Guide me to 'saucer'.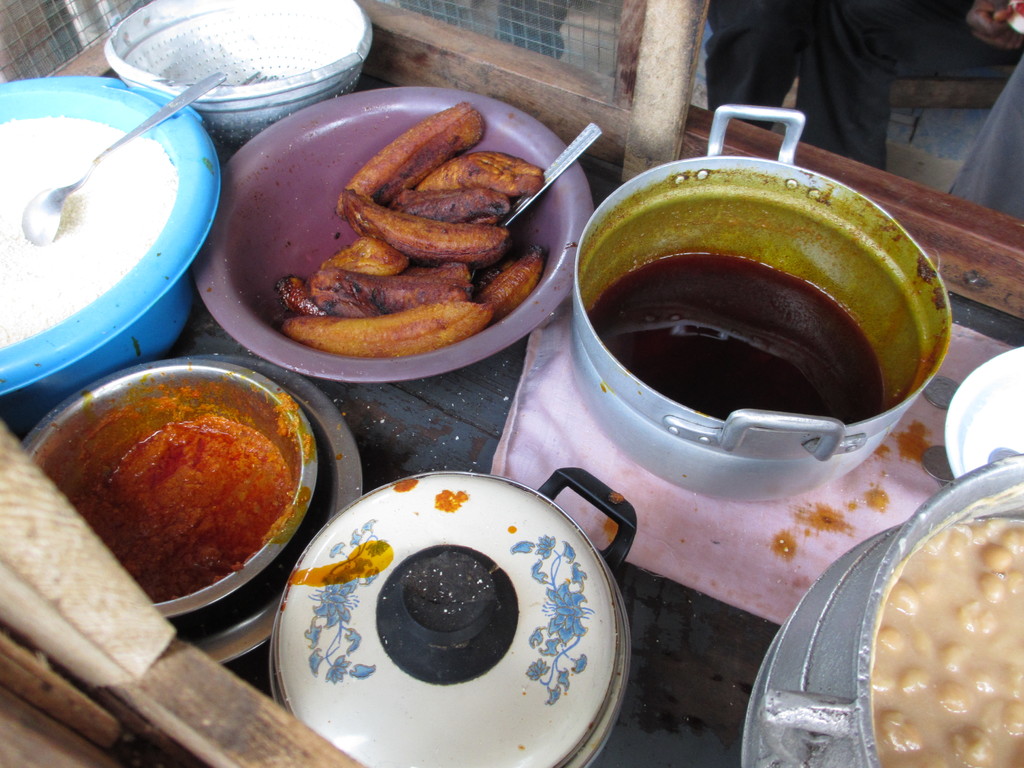
Guidance: 944 343 1023 475.
